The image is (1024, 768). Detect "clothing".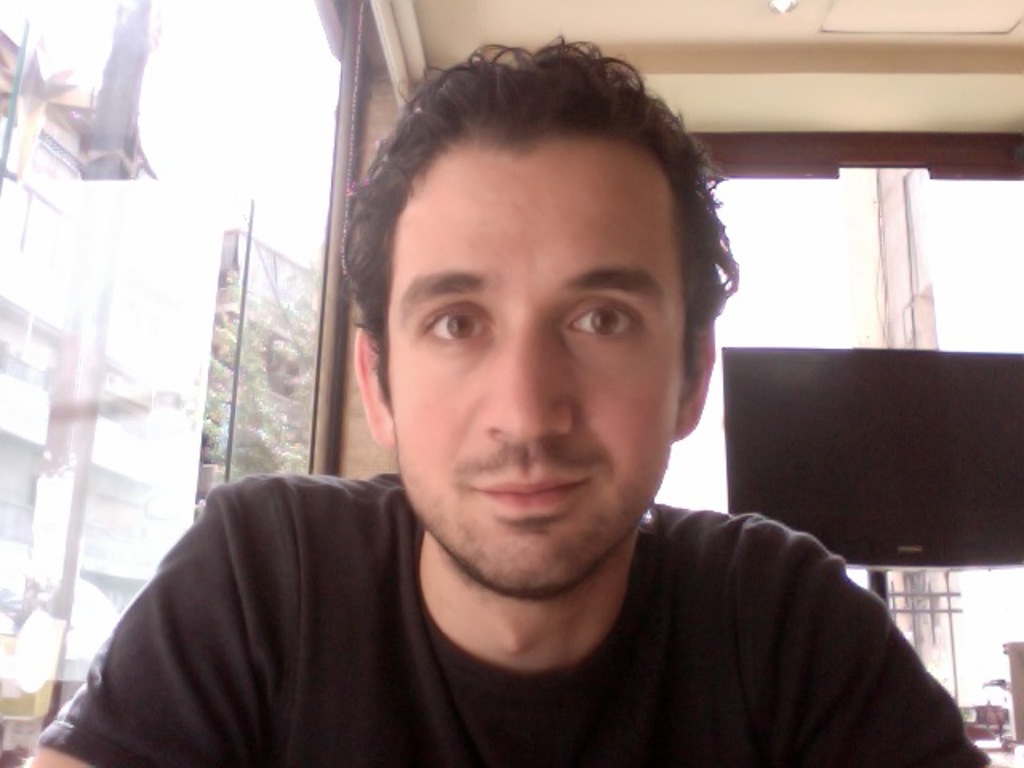
Detection: select_region(26, 442, 1023, 767).
